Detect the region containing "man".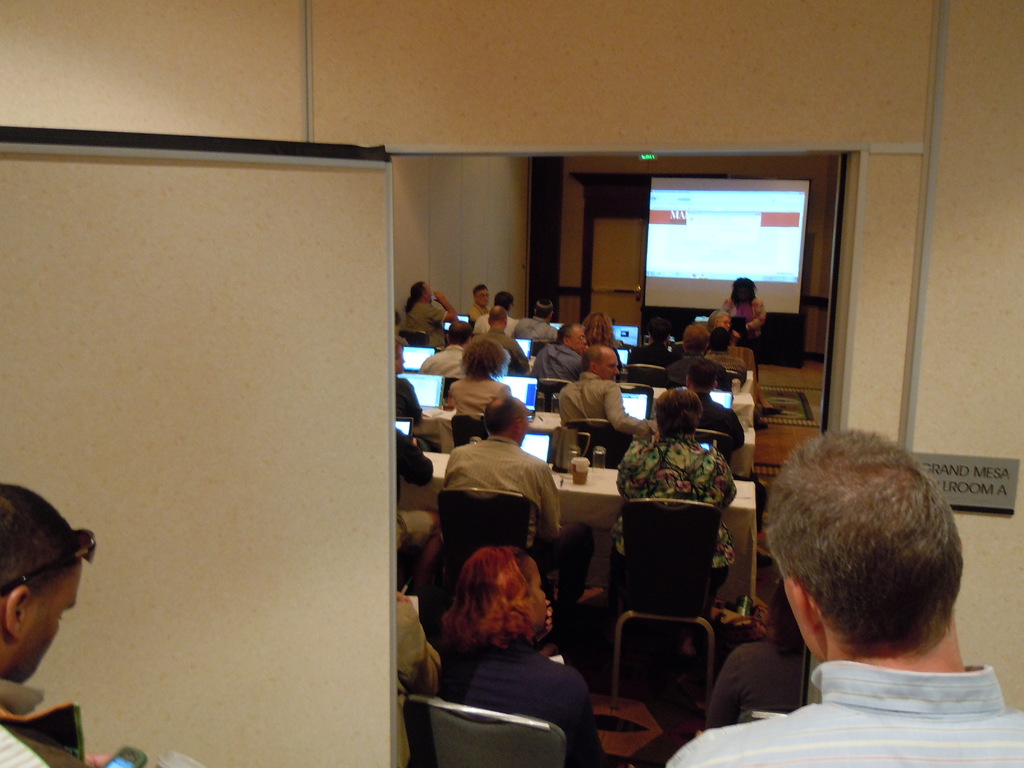
0 484 113 767.
